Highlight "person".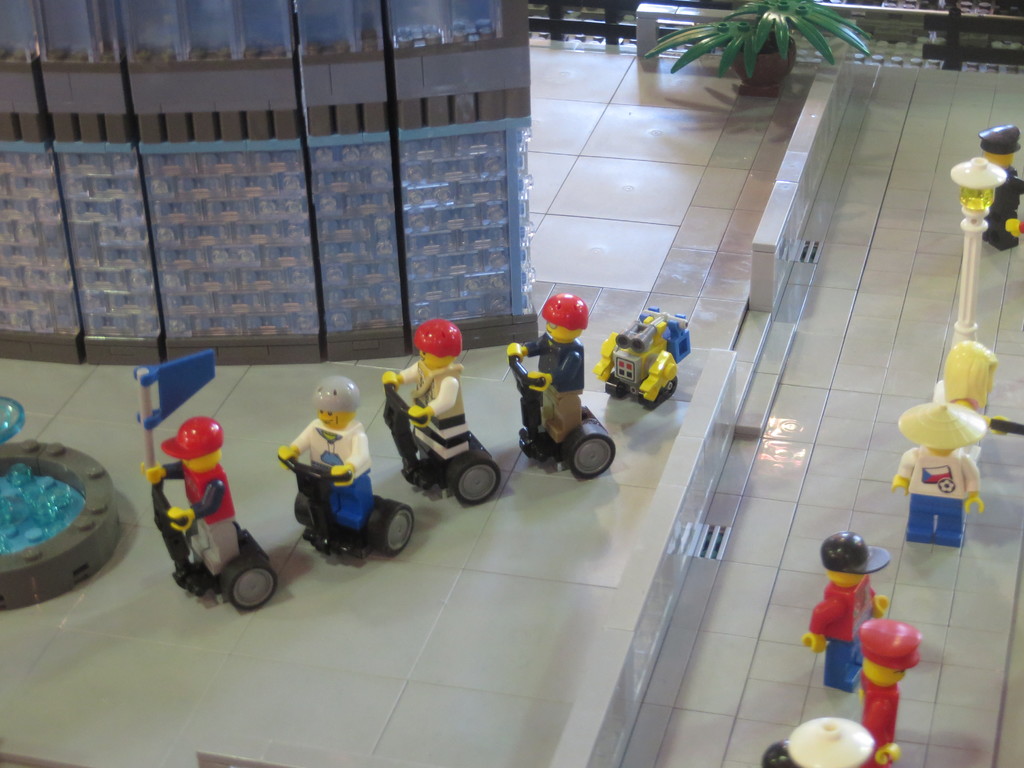
Highlighted region: bbox=(797, 529, 890, 693).
